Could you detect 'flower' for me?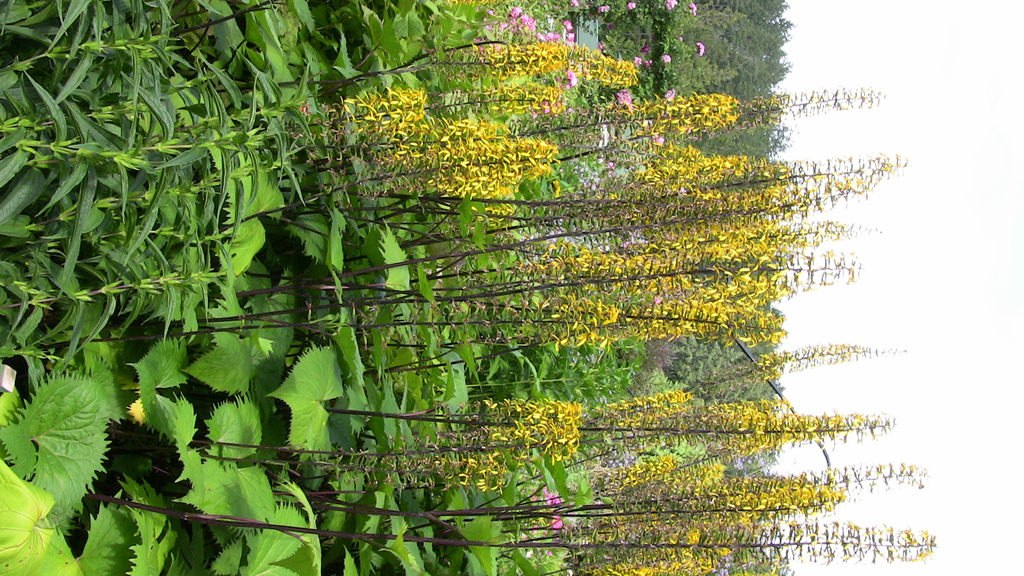
Detection result: detection(689, 3, 698, 19).
